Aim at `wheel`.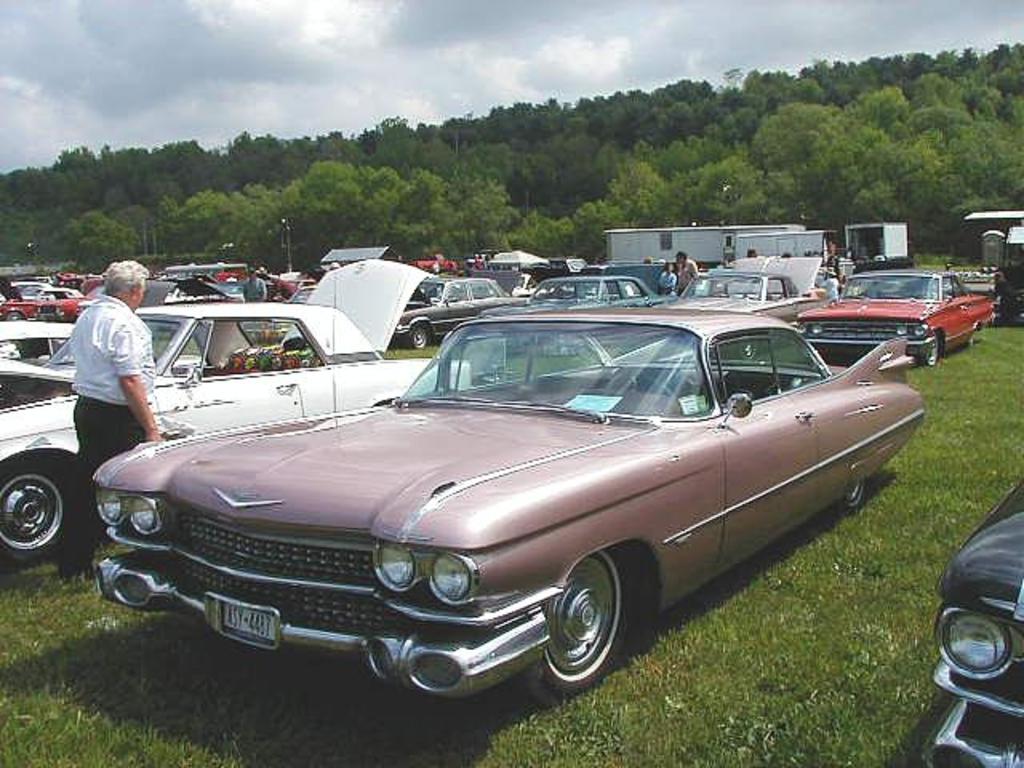
Aimed at crop(406, 320, 430, 350).
